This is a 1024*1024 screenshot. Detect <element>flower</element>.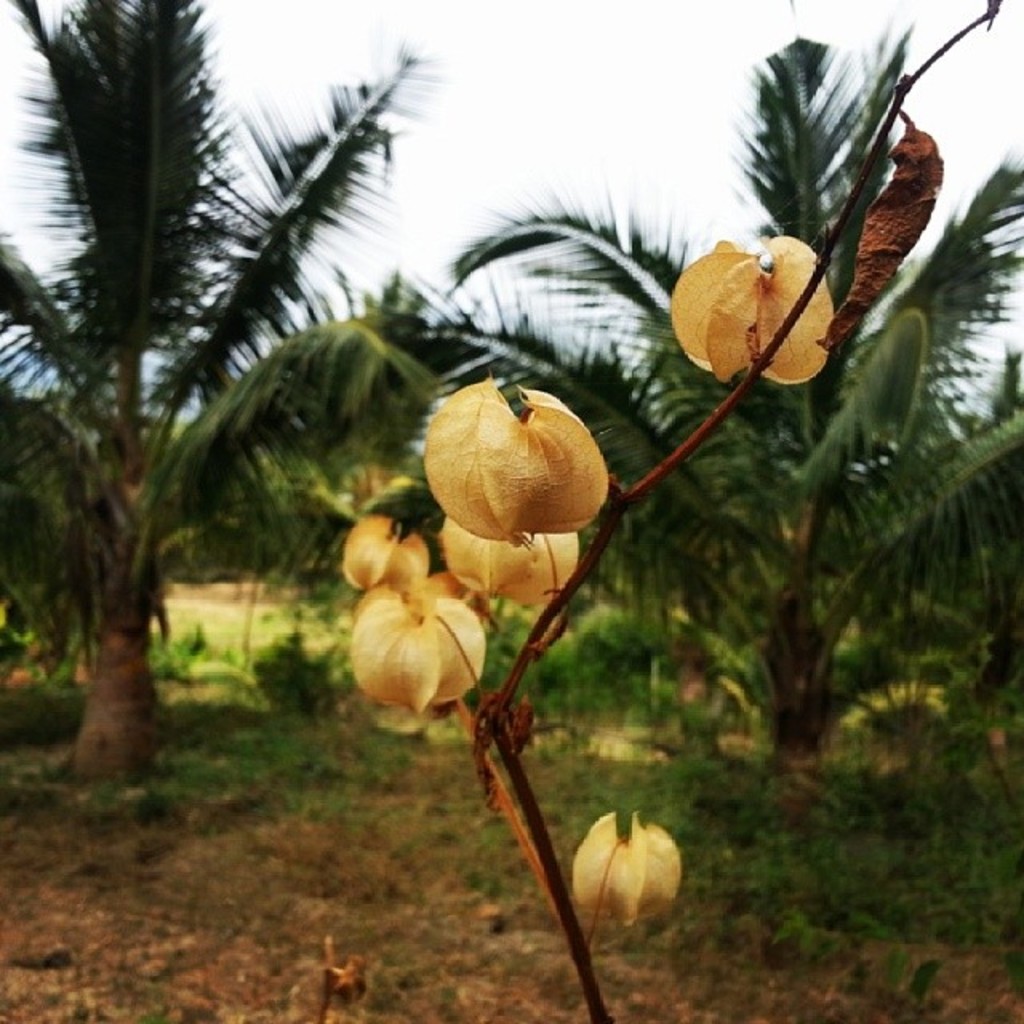
[left=346, top=584, right=485, bottom=717].
